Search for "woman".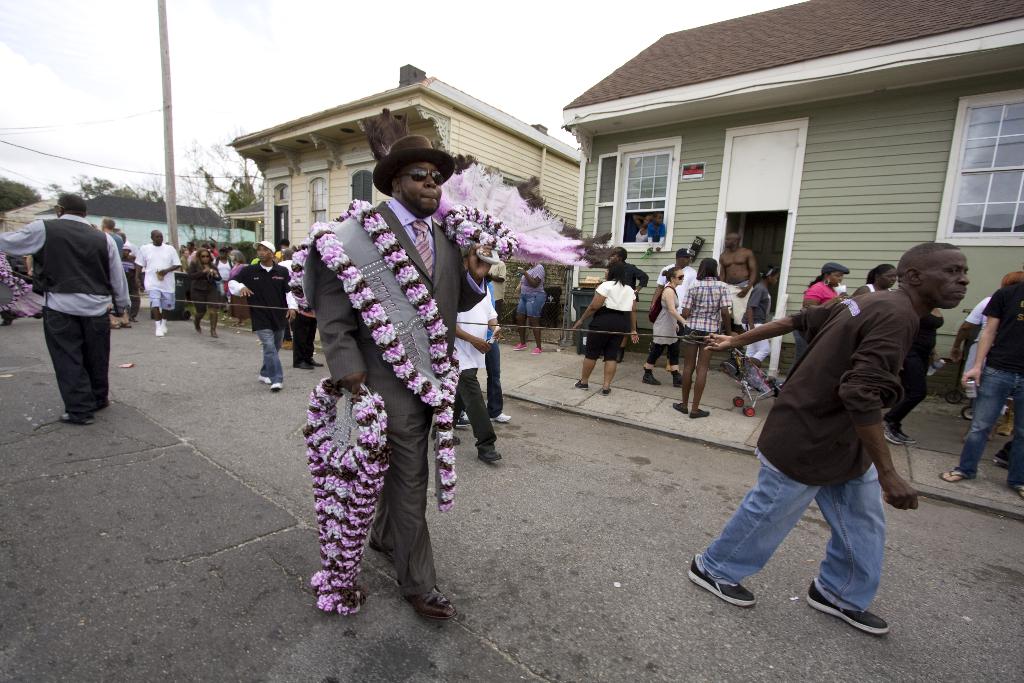
Found at select_region(632, 210, 653, 242).
